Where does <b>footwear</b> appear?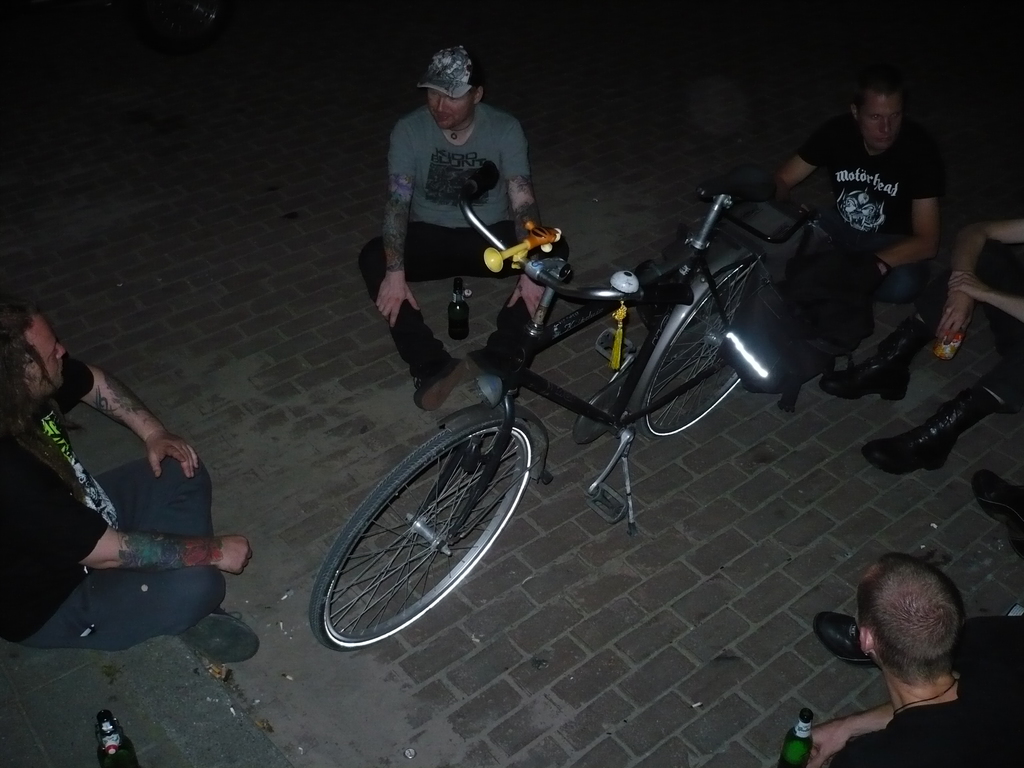
Appears at box(417, 352, 468, 416).
